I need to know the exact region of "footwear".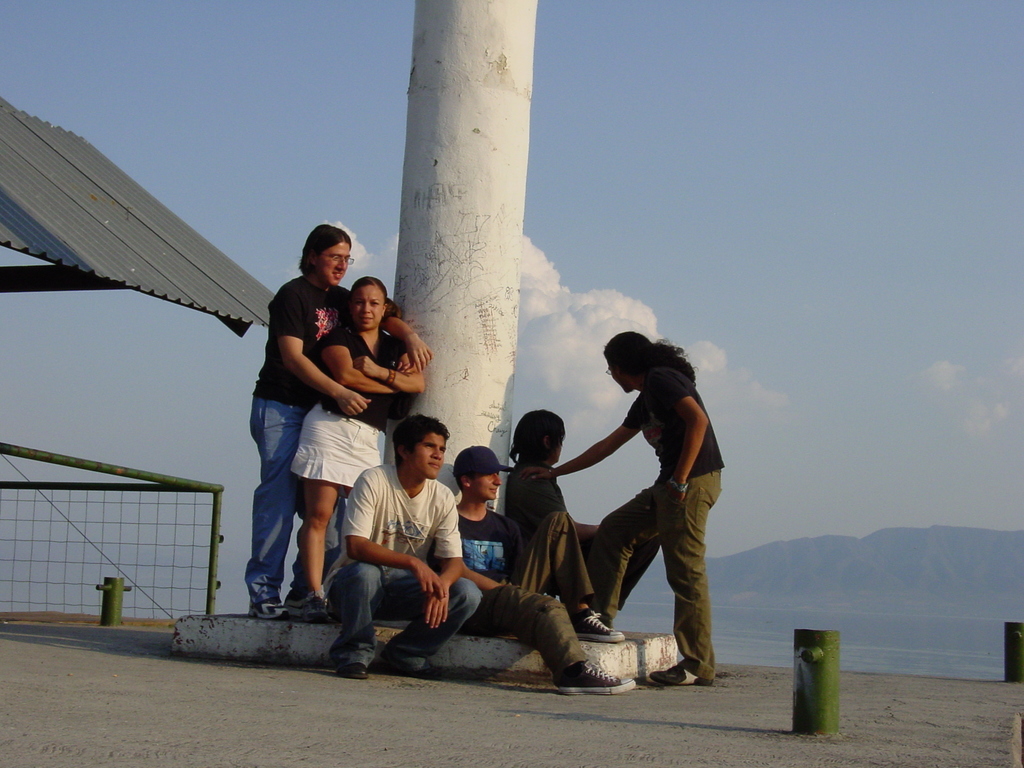
Region: locate(309, 591, 329, 618).
